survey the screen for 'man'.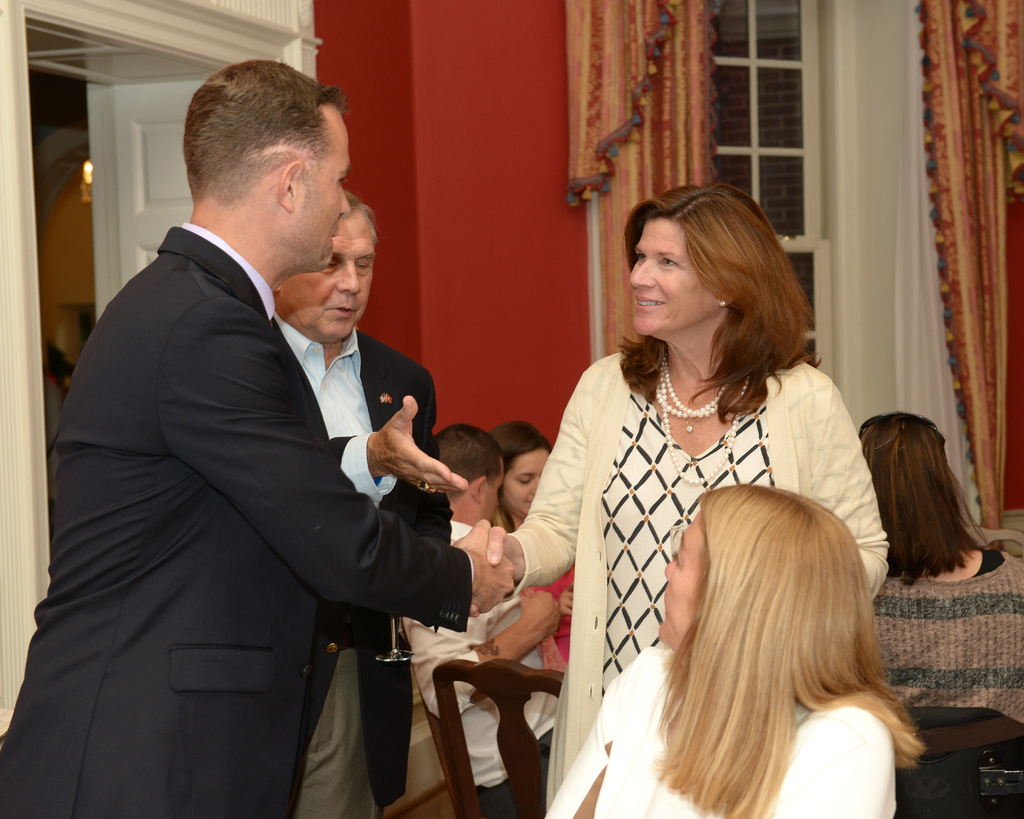
Survey found: bbox(276, 182, 451, 800).
